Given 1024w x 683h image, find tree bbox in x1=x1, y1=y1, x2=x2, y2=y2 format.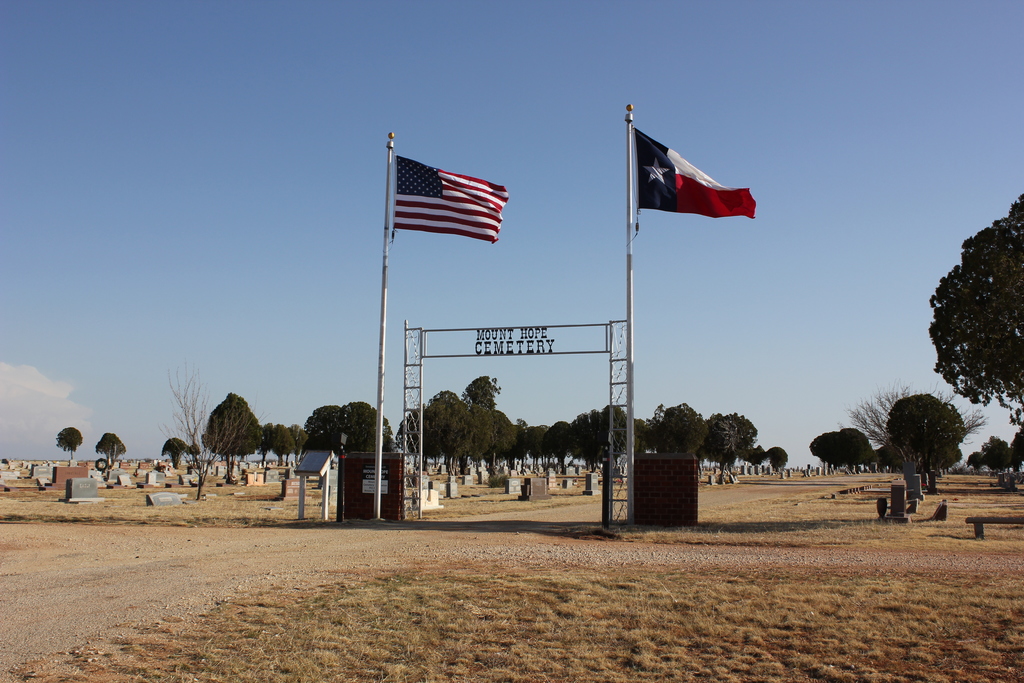
x1=166, y1=359, x2=250, y2=502.
